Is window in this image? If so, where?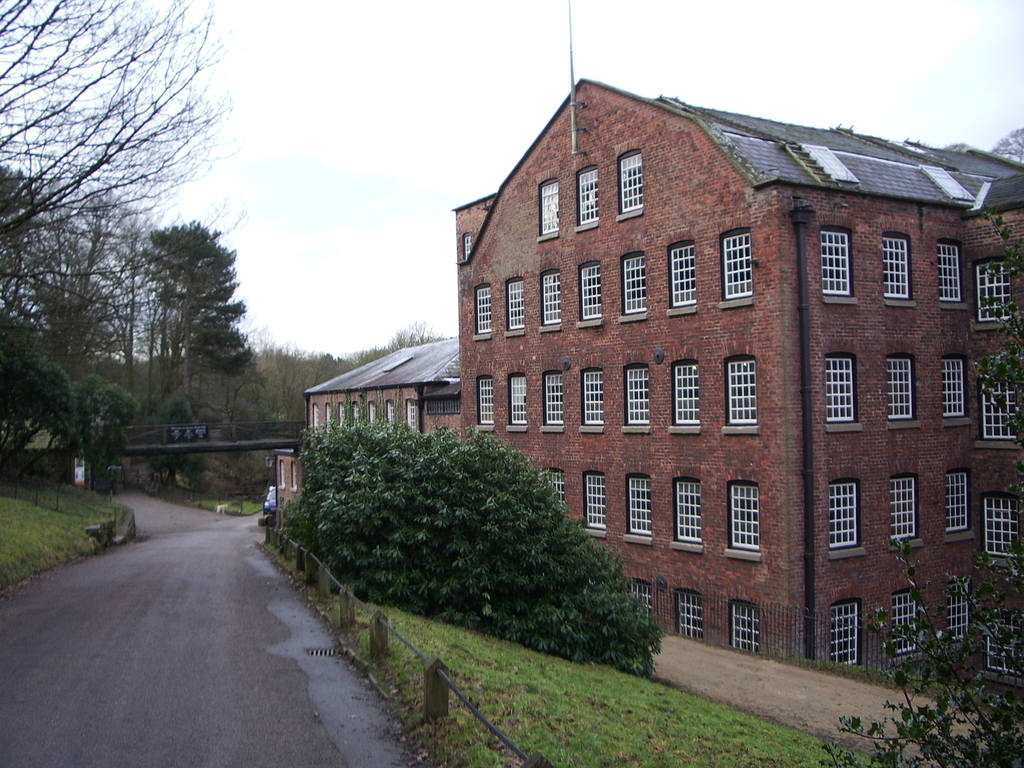
Yes, at <region>279, 460, 287, 489</region>.
